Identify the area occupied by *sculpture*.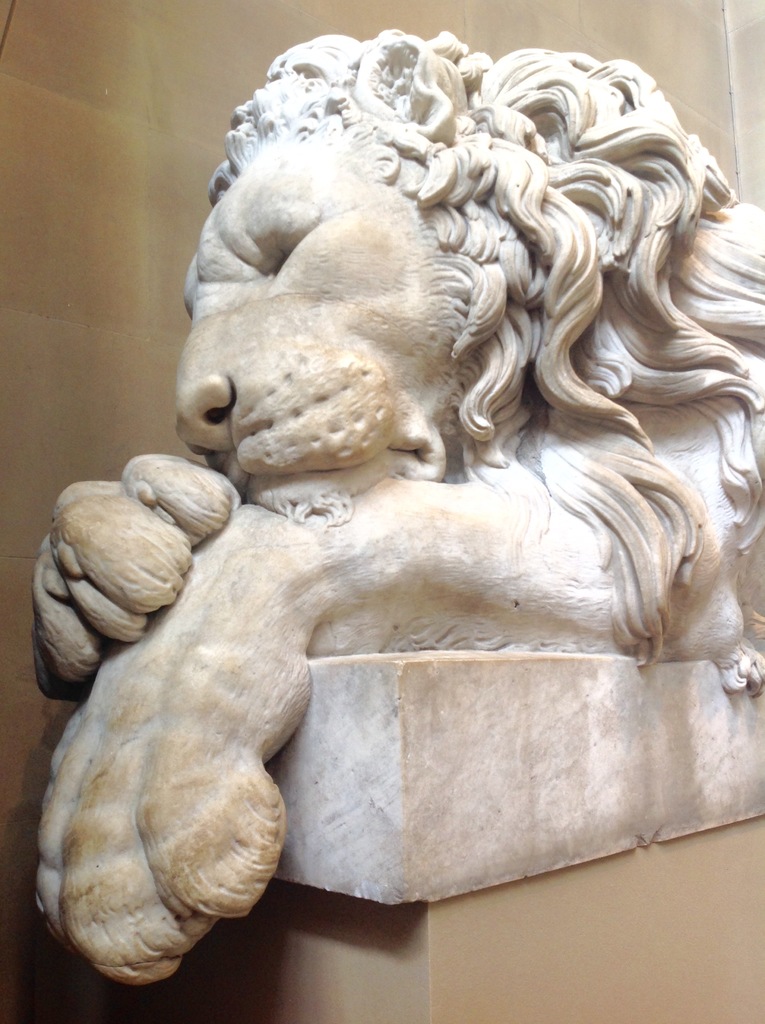
Area: [38,10,764,1011].
